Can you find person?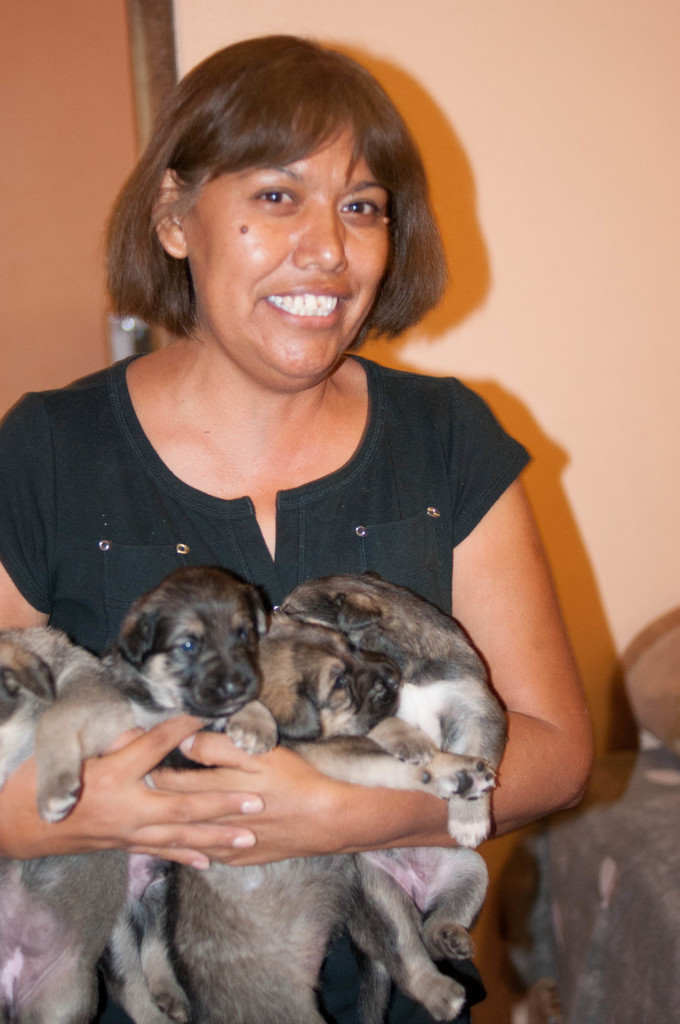
Yes, bounding box: locate(5, 56, 597, 790).
